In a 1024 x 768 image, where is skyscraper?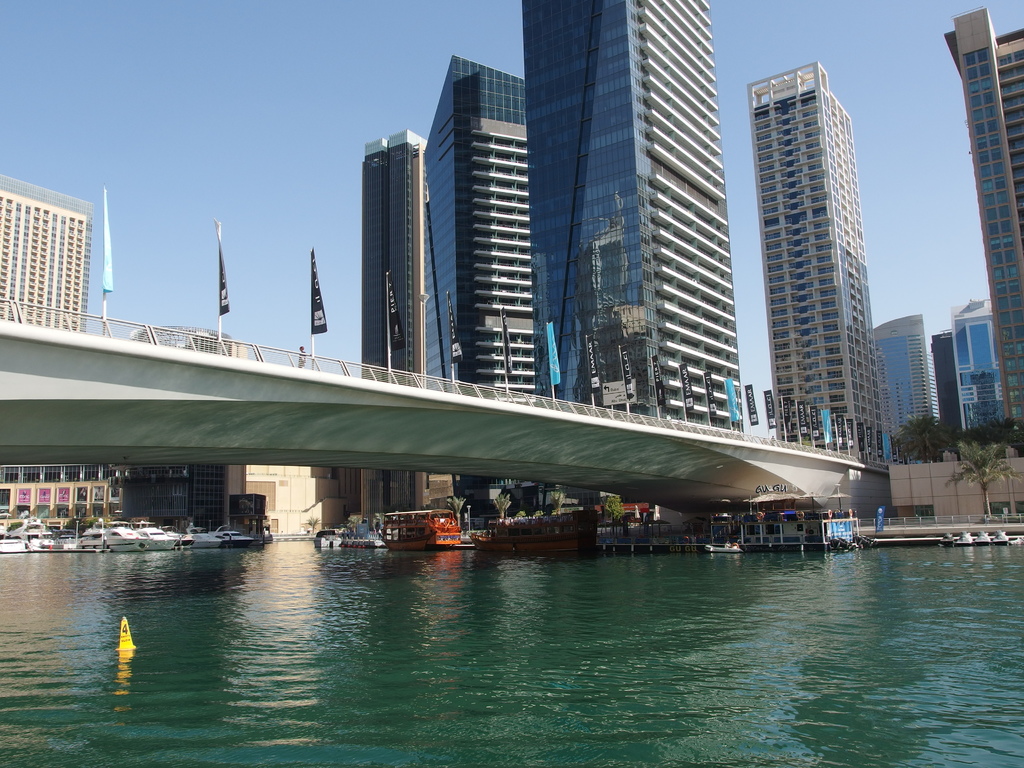
(x1=0, y1=186, x2=97, y2=337).
